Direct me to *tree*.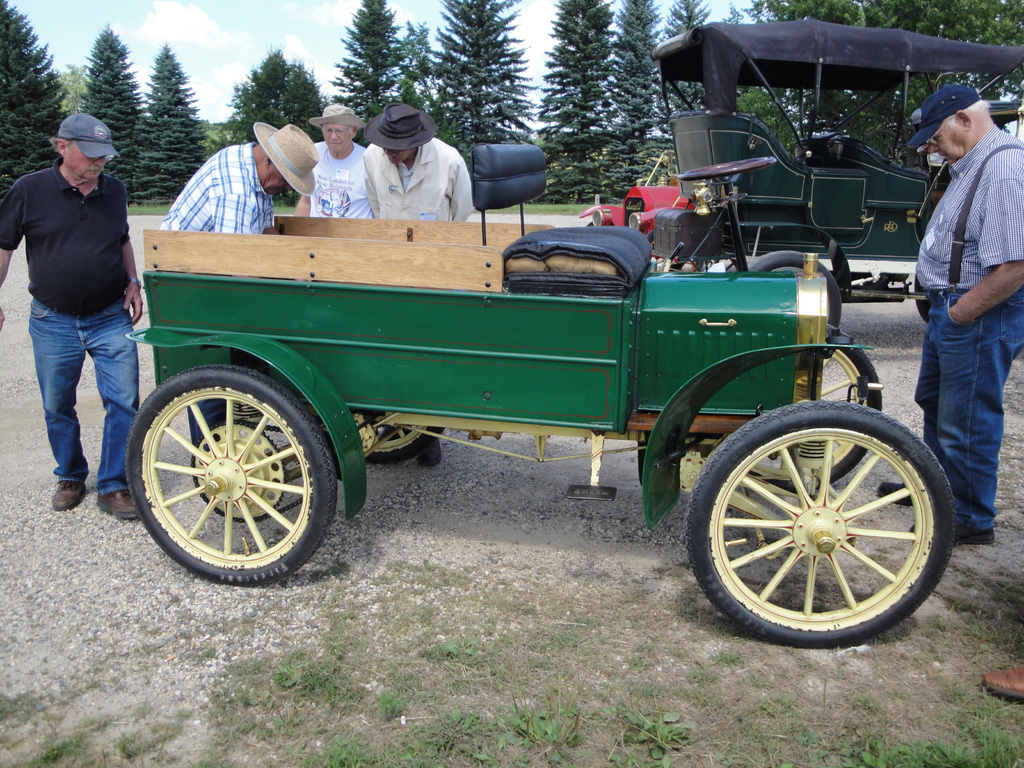
Direction: BBox(63, 67, 88, 104).
